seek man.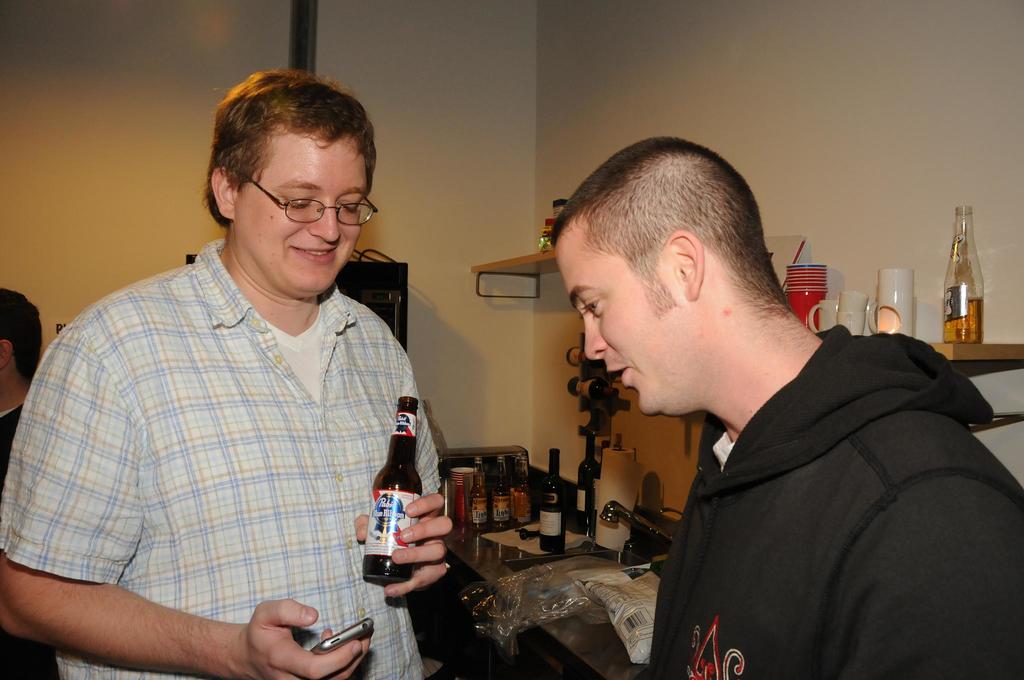
l=0, t=67, r=447, b=679.
